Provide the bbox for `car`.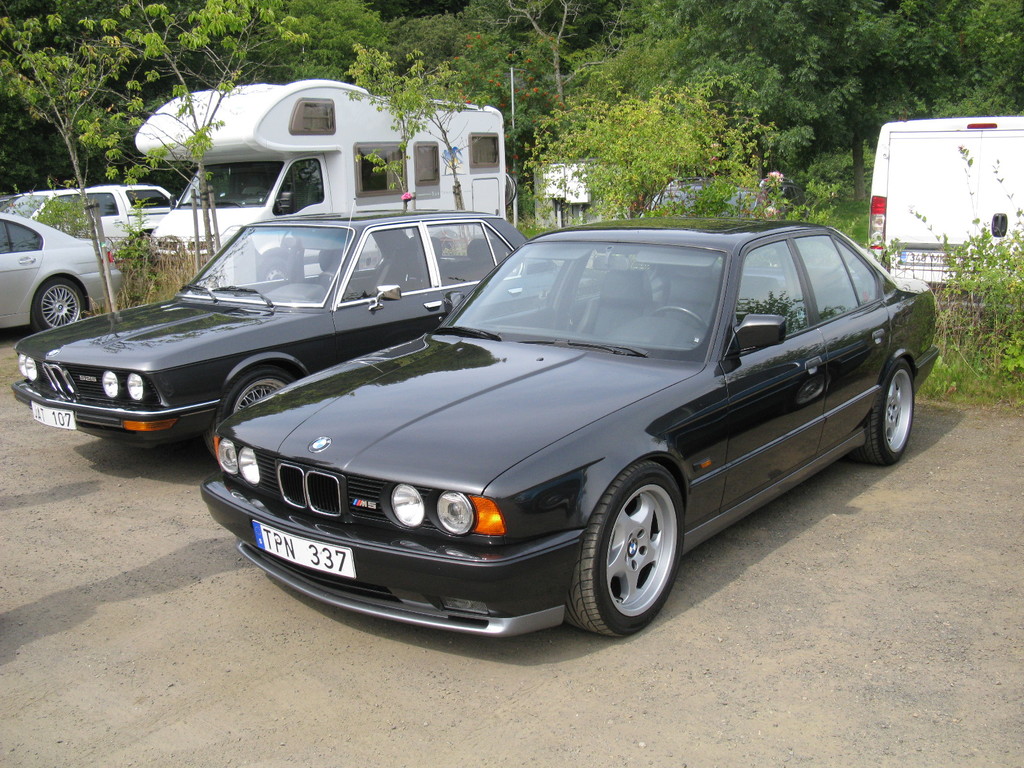
[8, 177, 186, 259].
